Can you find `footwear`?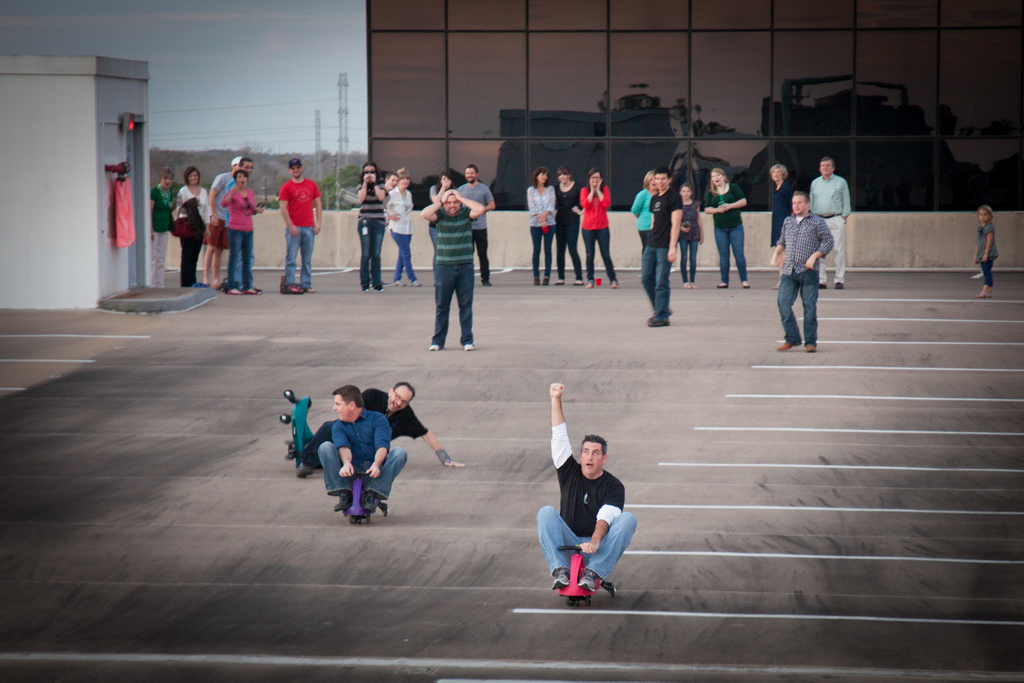
Yes, bounding box: x1=719, y1=281, x2=727, y2=288.
